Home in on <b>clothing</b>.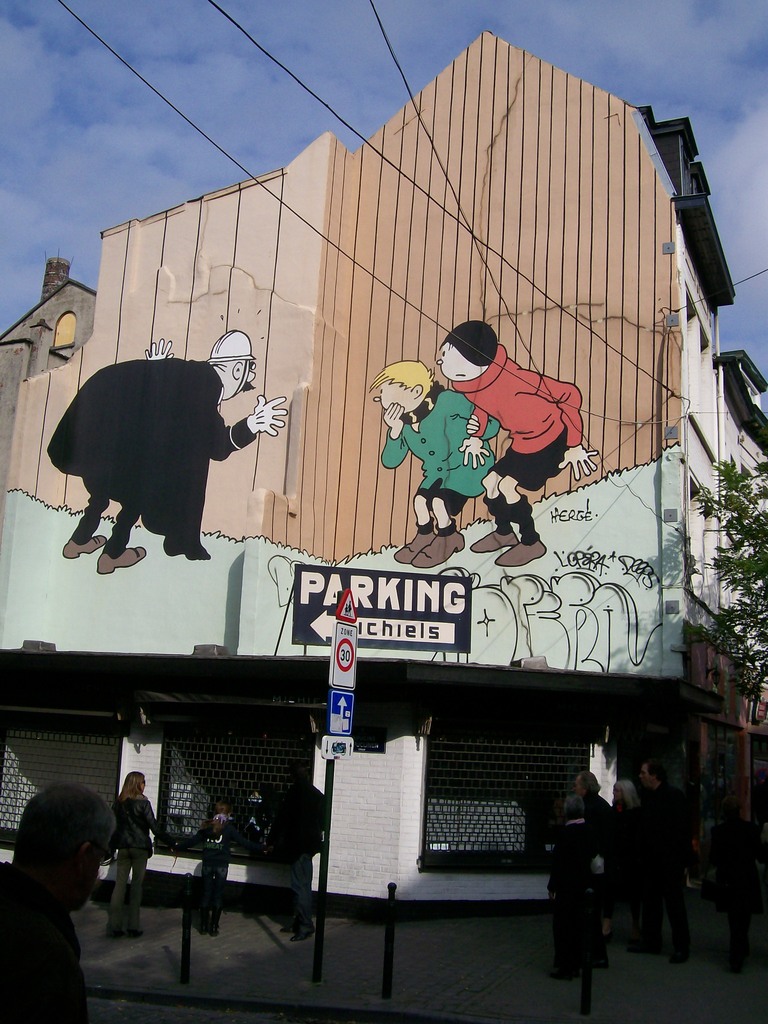
Homed in at 189 820 254 862.
